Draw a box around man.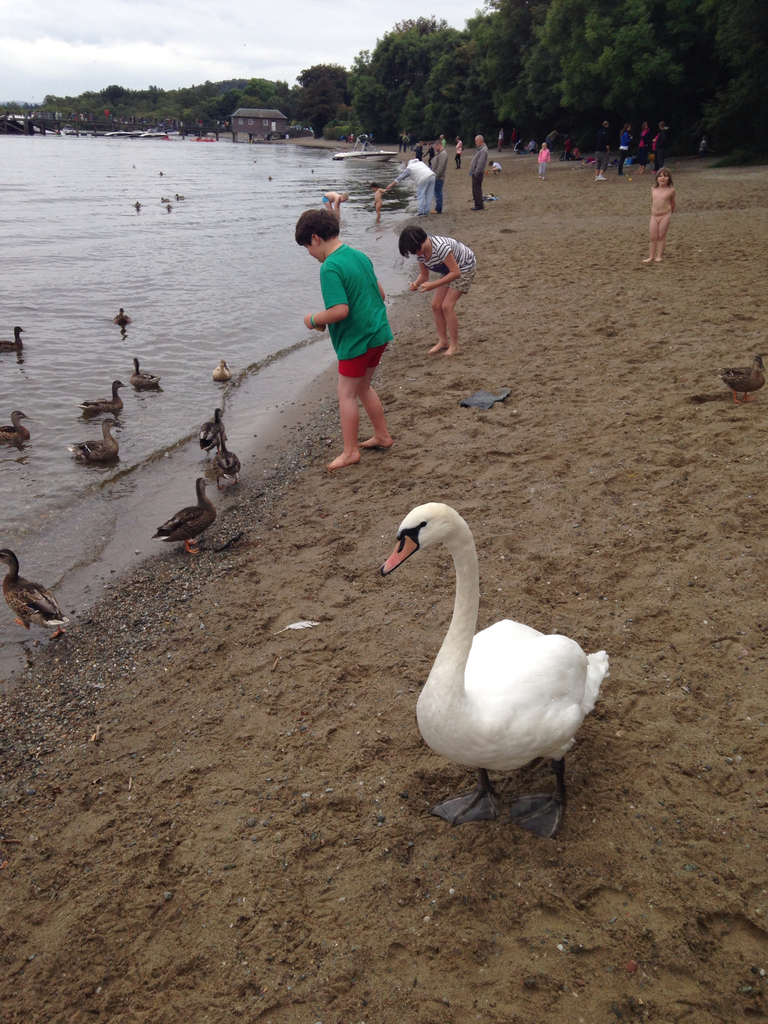
left=469, top=130, right=492, bottom=216.
